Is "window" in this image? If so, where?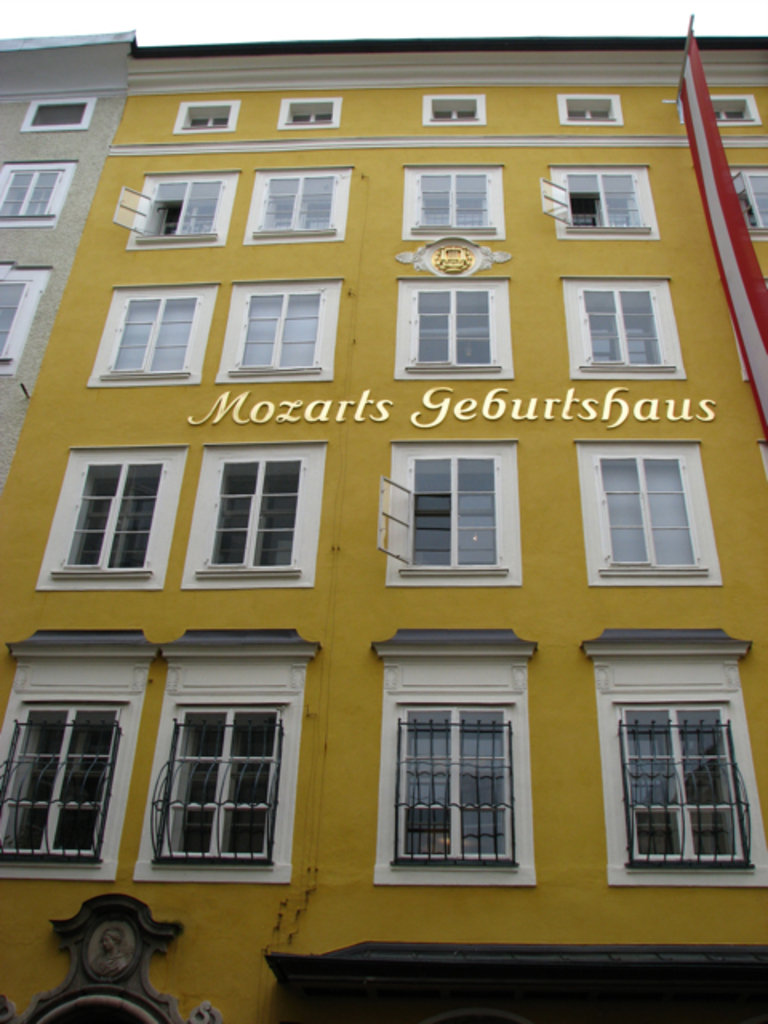
Yes, at 18/101/98/131.
